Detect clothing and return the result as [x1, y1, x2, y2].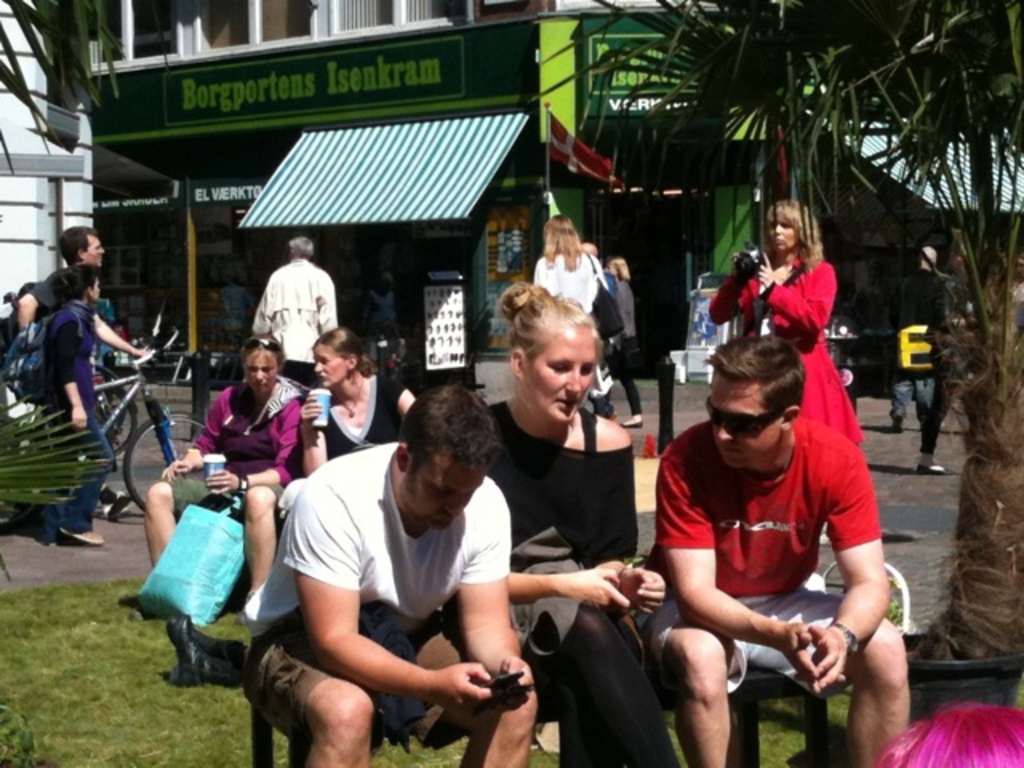
[595, 269, 618, 416].
